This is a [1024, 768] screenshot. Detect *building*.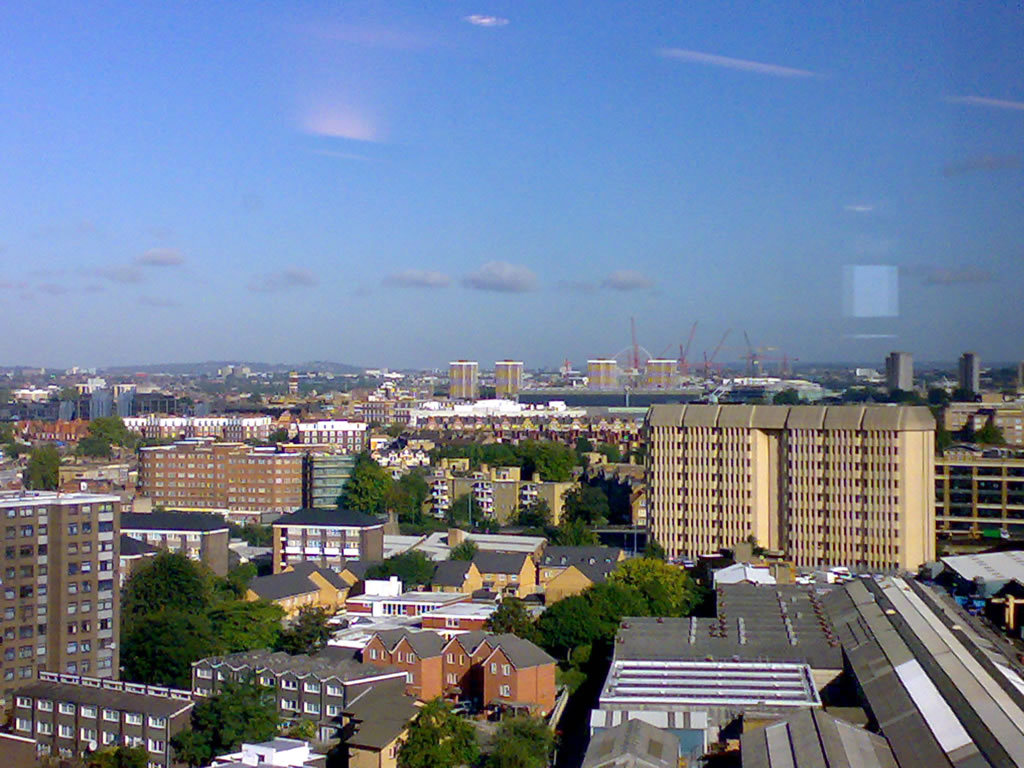
l=640, t=402, r=937, b=578.
